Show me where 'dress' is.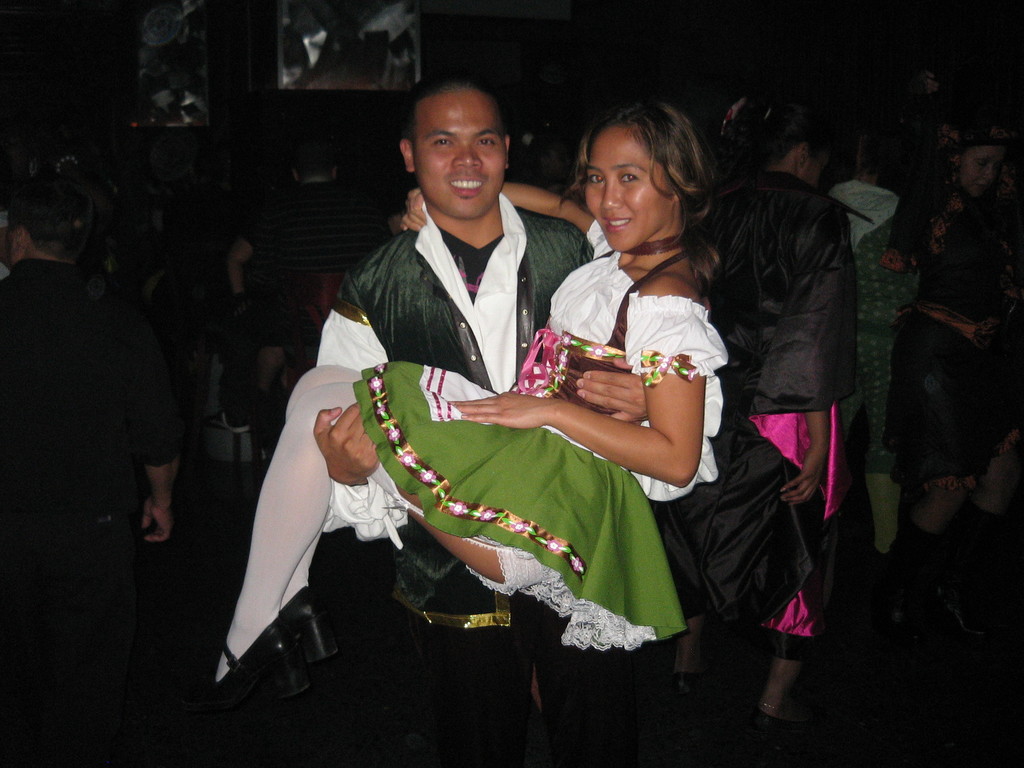
'dress' is at 648 188 854 661.
